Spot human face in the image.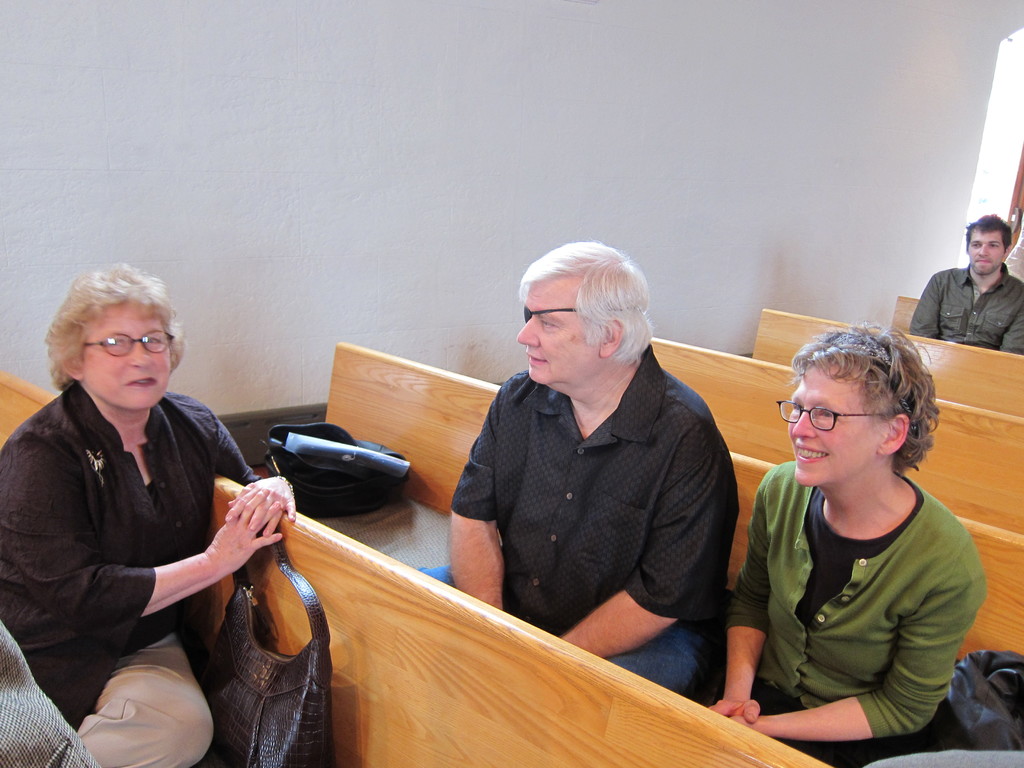
human face found at 966, 228, 1007, 276.
